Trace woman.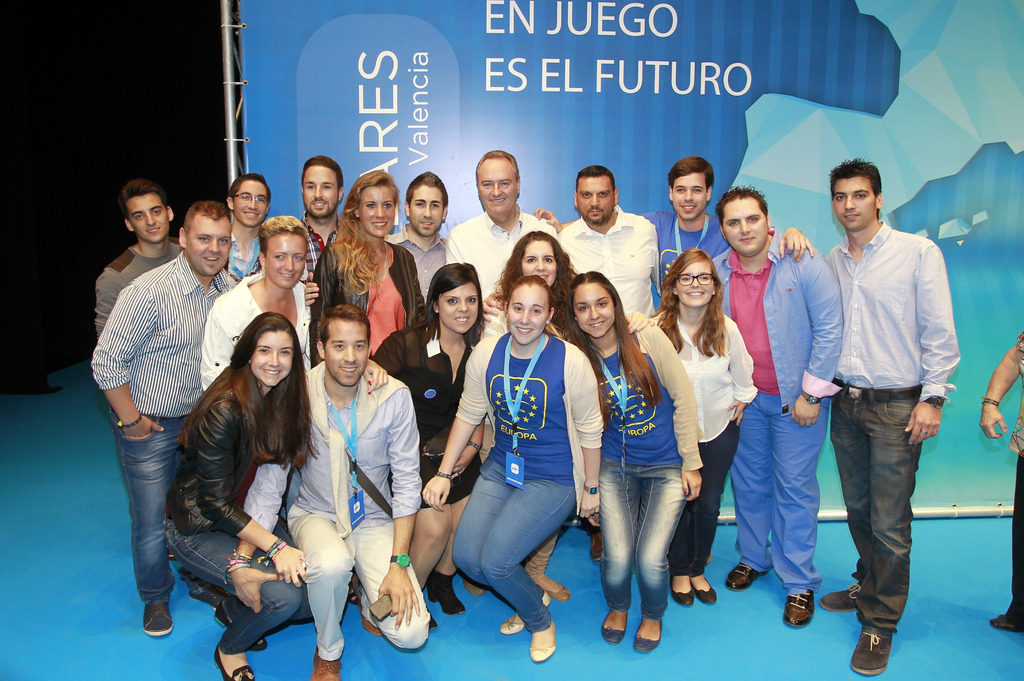
Traced to x1=571, y1=272, x2=707, y2=653.
